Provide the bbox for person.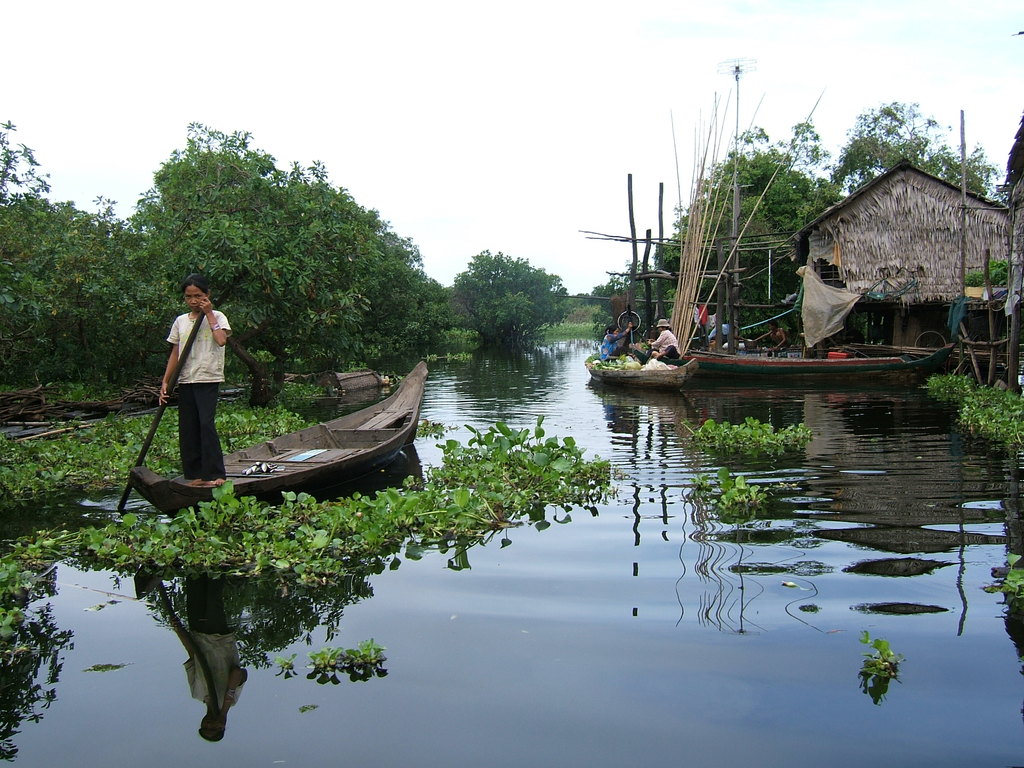
<box>145,253,223,502</box>.
